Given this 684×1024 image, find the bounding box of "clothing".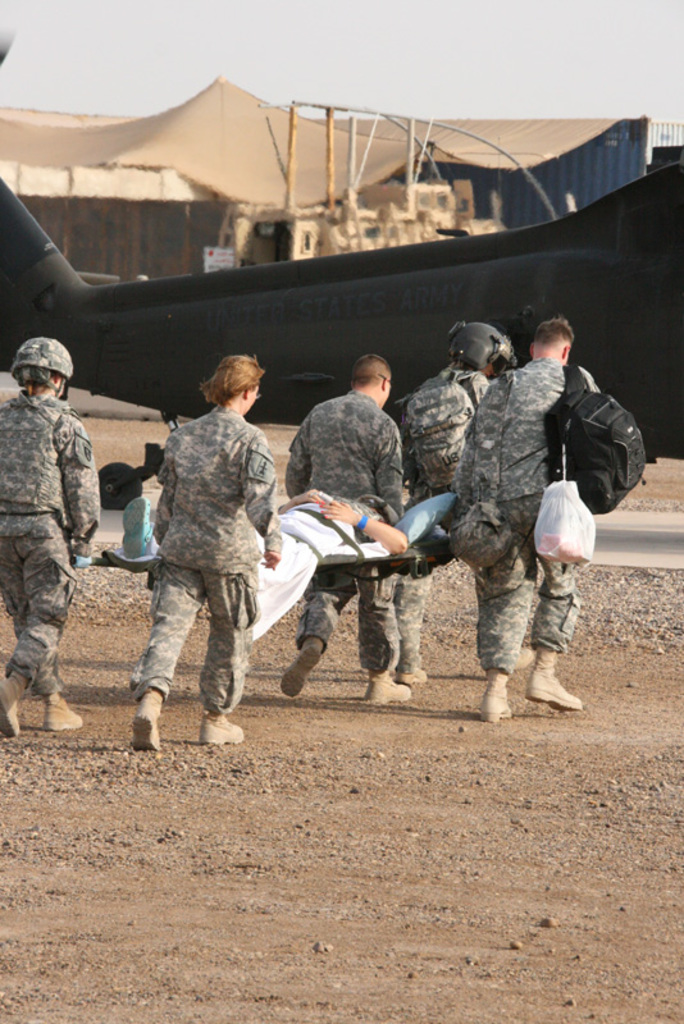
252, 494, 357, 623.
